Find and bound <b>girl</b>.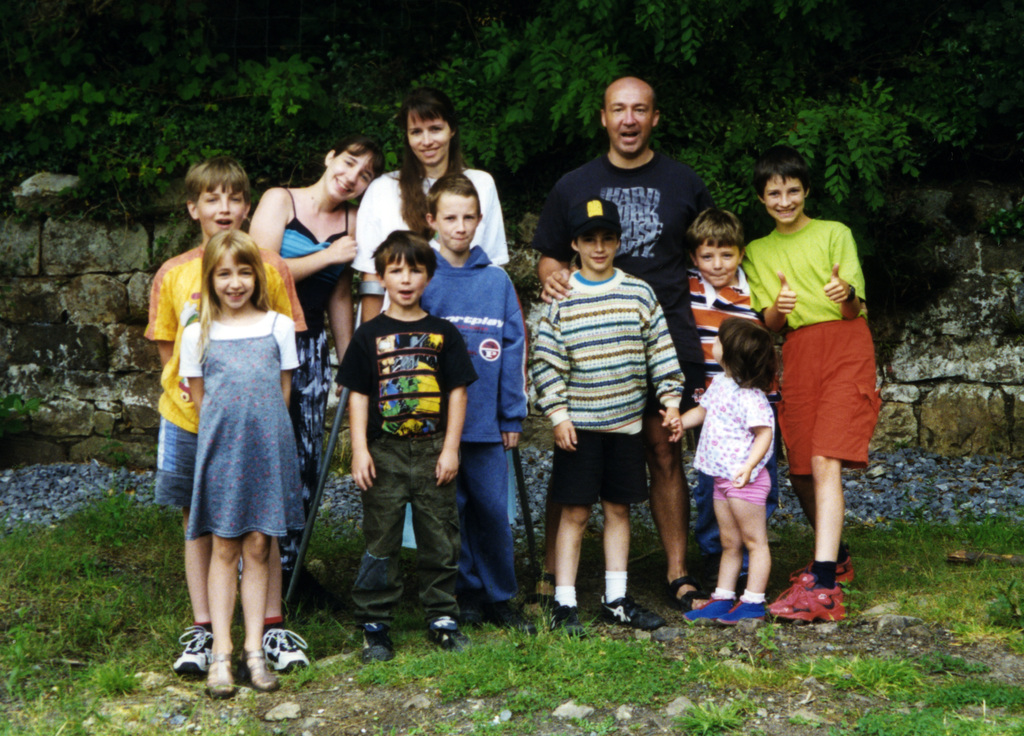
Bound: x1=178 y1=227 x2=304 y2=696.
